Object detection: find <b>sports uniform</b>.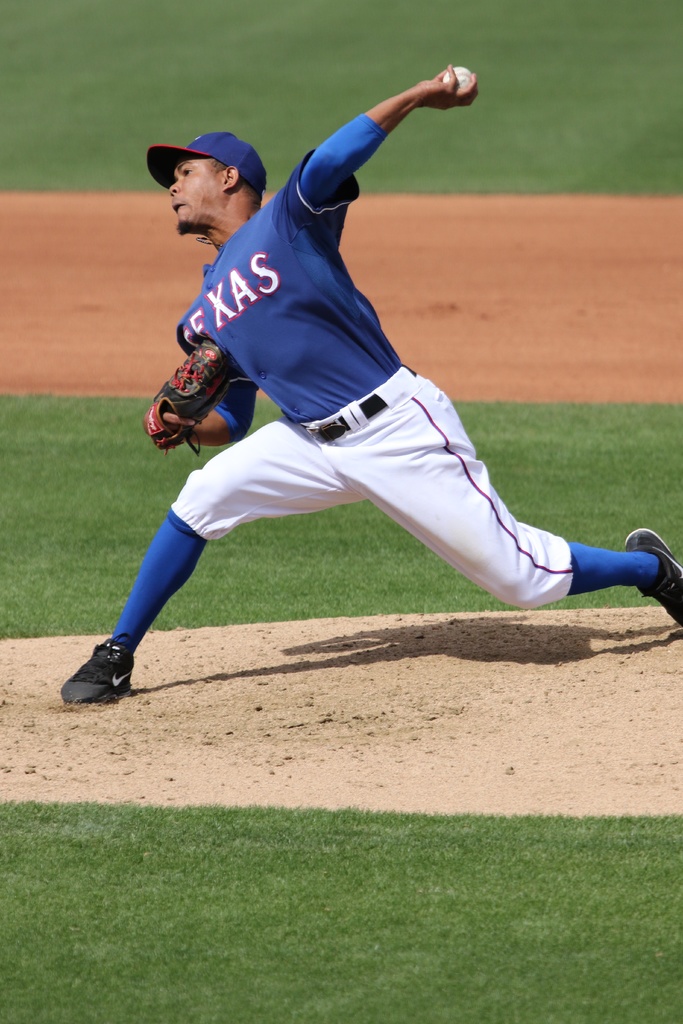
Rect(108, 110, 593, 604).
